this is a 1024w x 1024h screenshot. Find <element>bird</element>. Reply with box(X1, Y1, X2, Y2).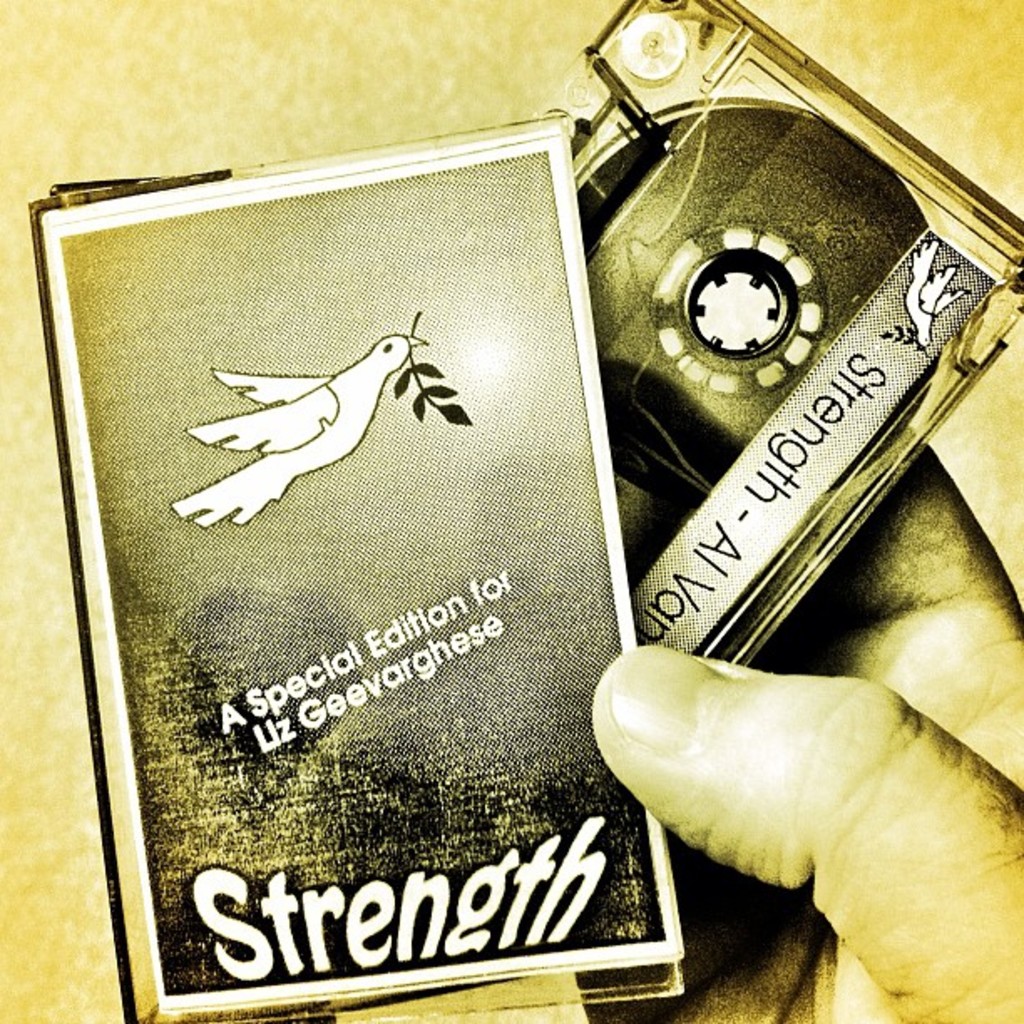
box(171, 338, 458, 524).
